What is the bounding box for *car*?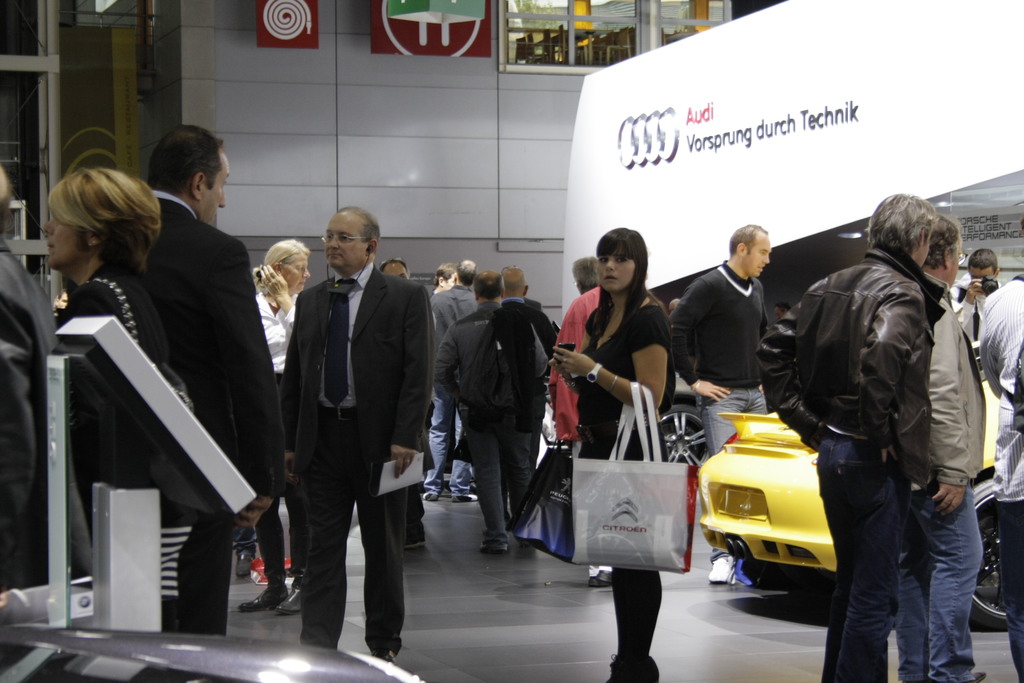
<bbox>698, 345, 1010, 630</bbox>.
